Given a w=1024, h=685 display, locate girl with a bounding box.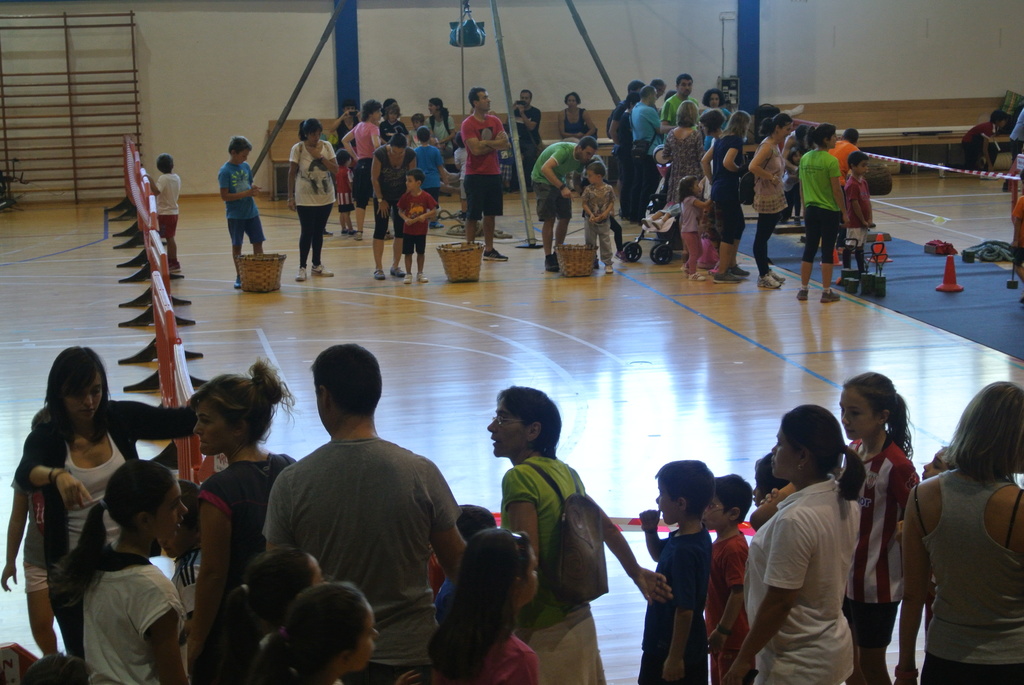
Located: (662,97,706,206).
